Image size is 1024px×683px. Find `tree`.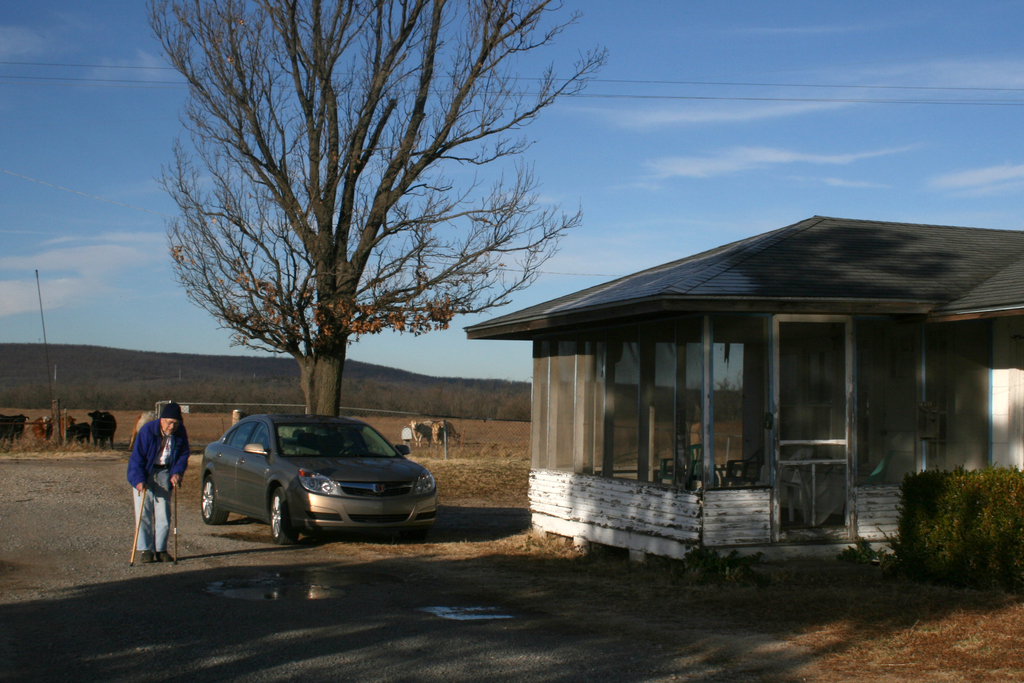
x1=146 y1=22 x2=585 y2=426.
